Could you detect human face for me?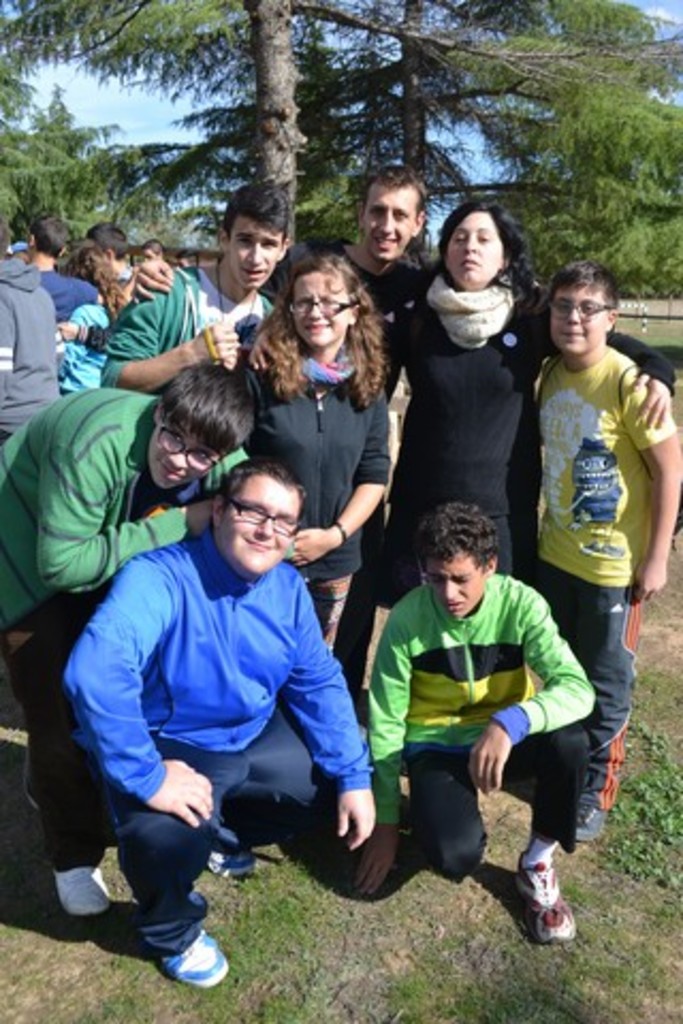
Detection result: (x1=226, y1=218, x2=282, y2=284).
